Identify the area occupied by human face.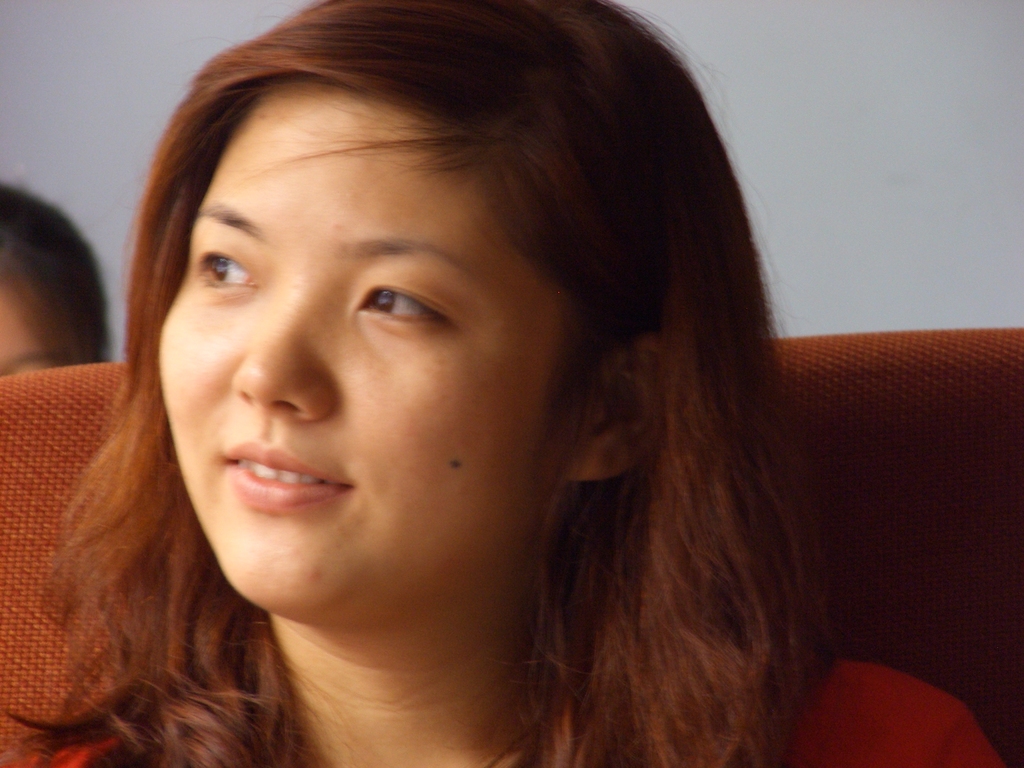
Area: {"left": 0, "top": 269, "right": 98, "bottom": 380}.
